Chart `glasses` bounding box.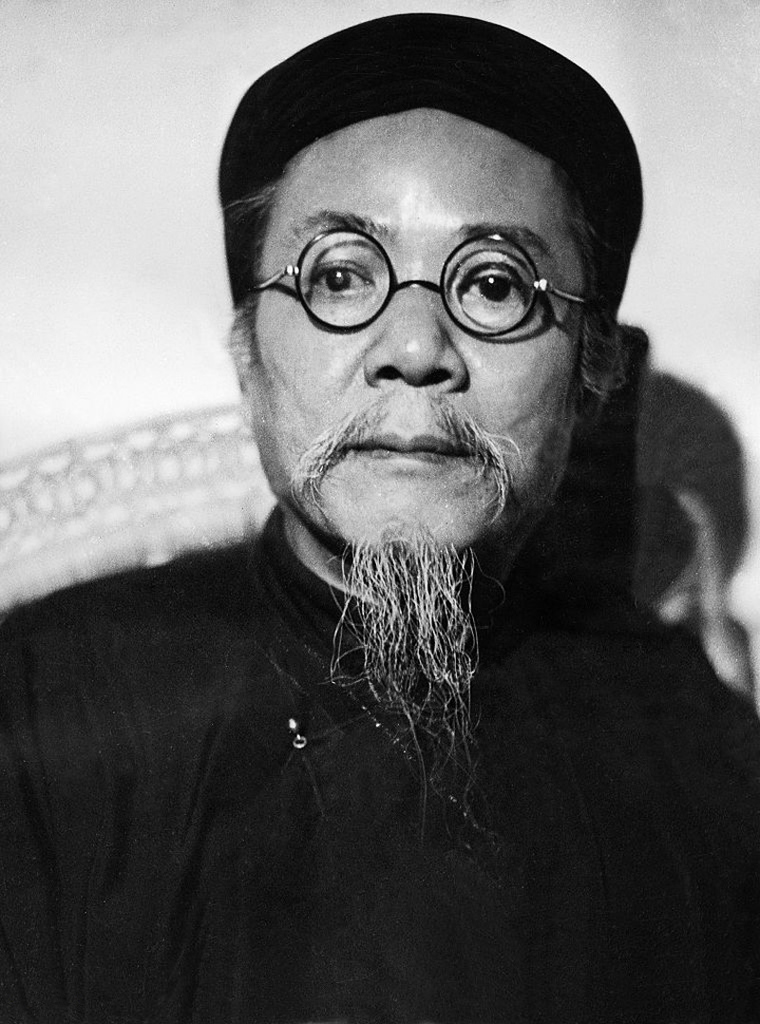
Charted: x1=231 y1=225 x2=605 y2=348.
